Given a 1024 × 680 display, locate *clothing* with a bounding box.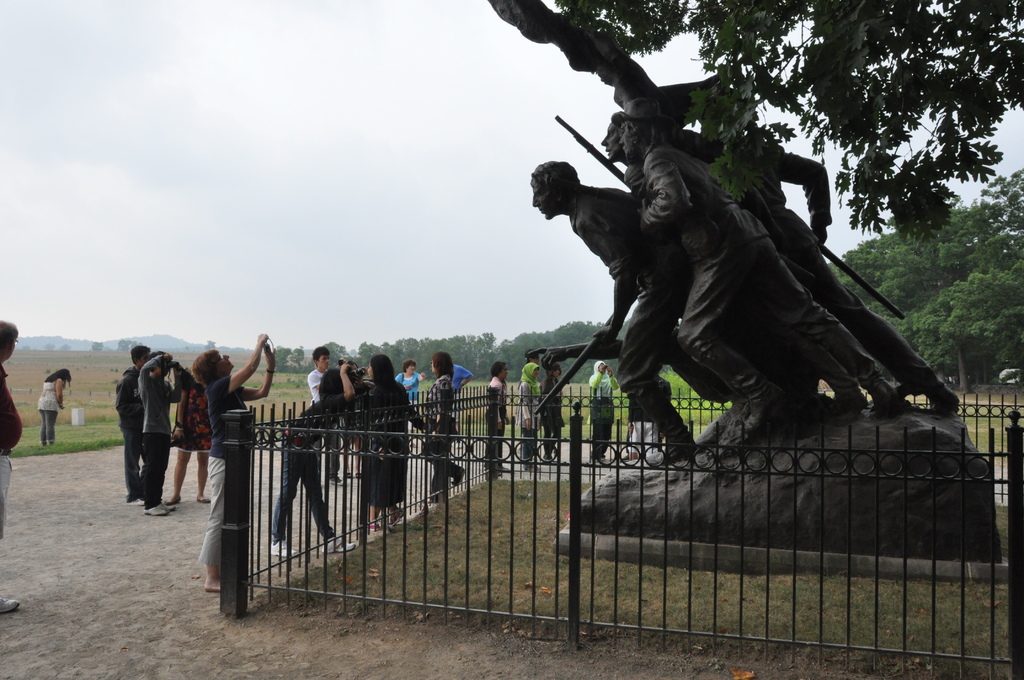
Located: box(485, 375, 508, 473).
